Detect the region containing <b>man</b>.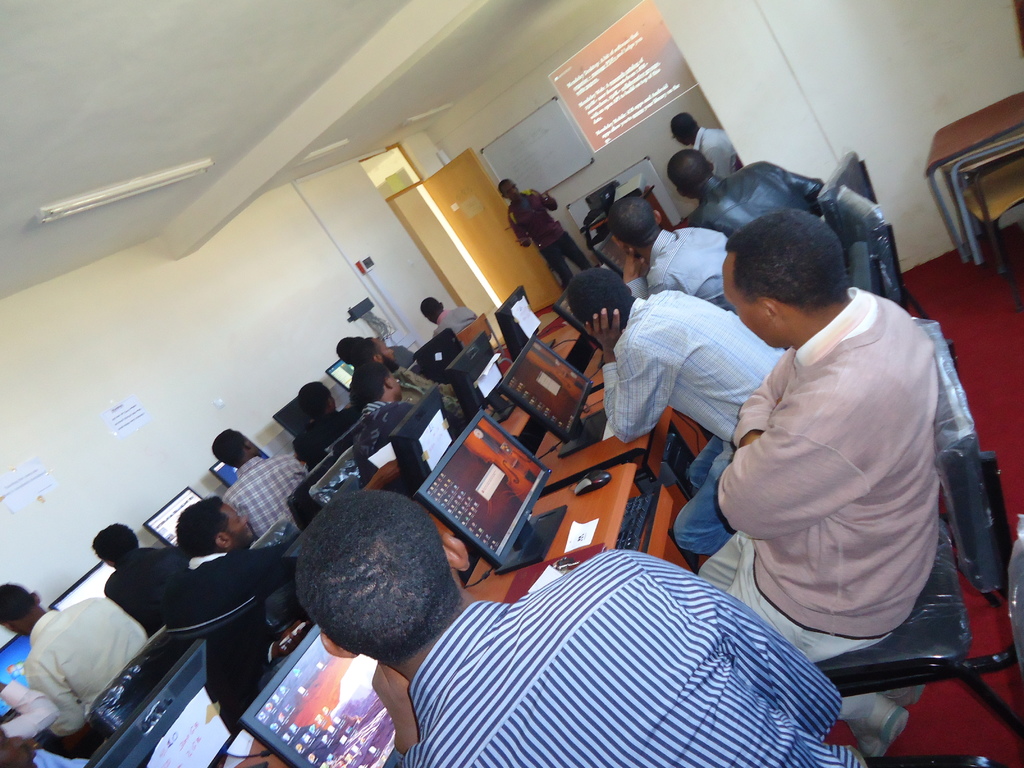
(156, 500, 287, 732).
